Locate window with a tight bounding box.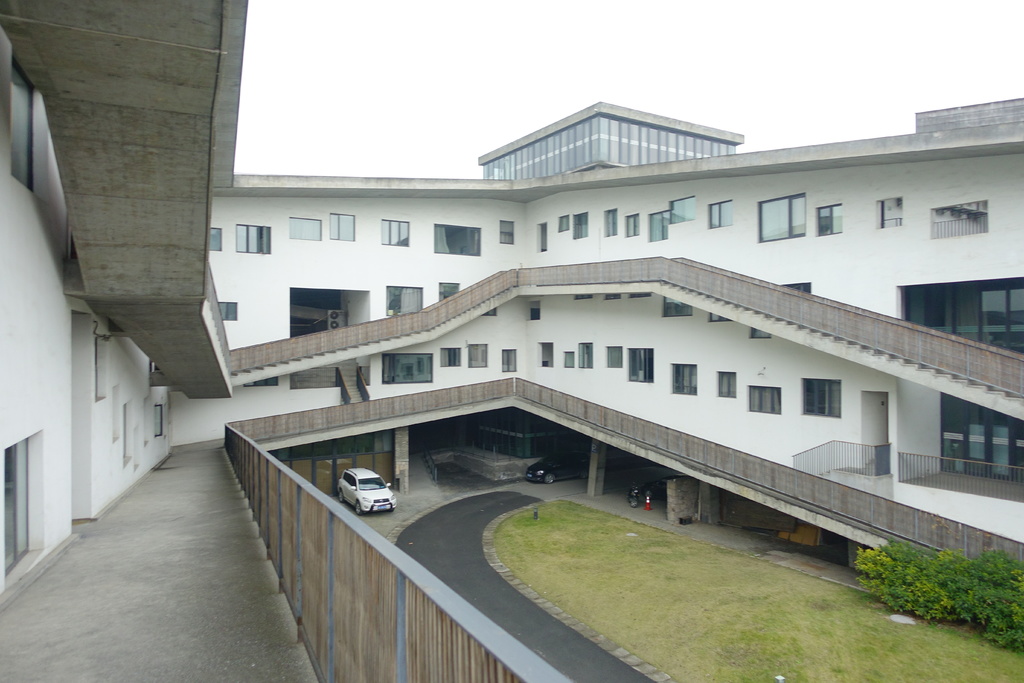
locate(748, 381, 783, 416).
